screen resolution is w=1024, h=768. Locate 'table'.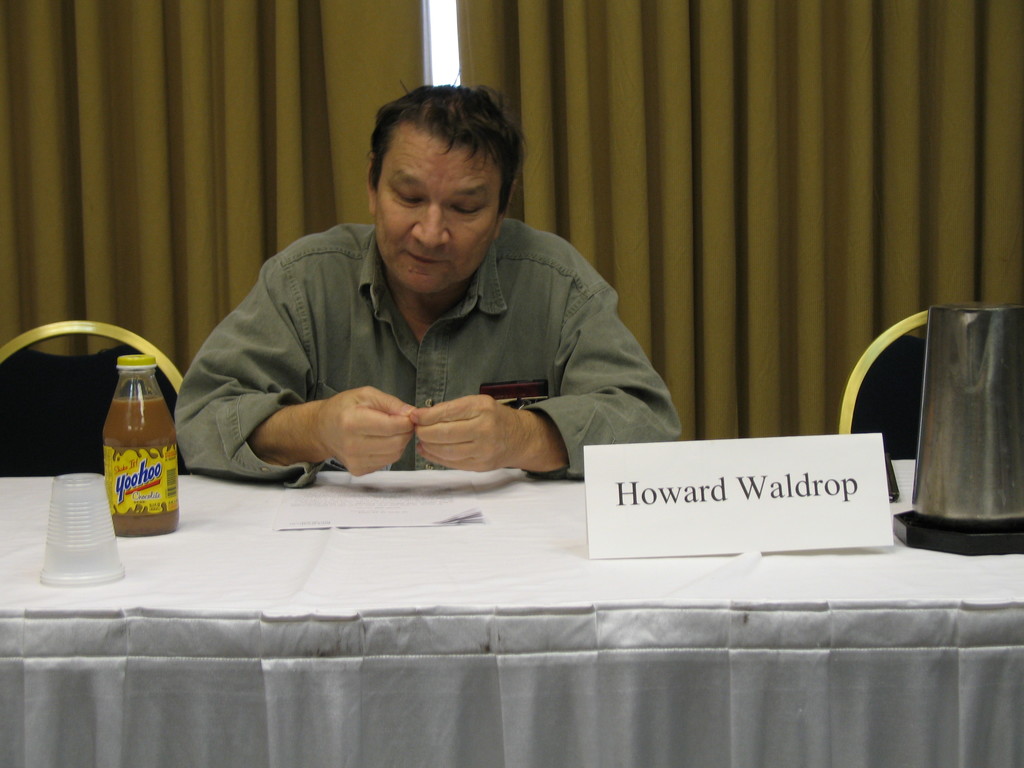
bbox=(0, 396, 1023, 767).
